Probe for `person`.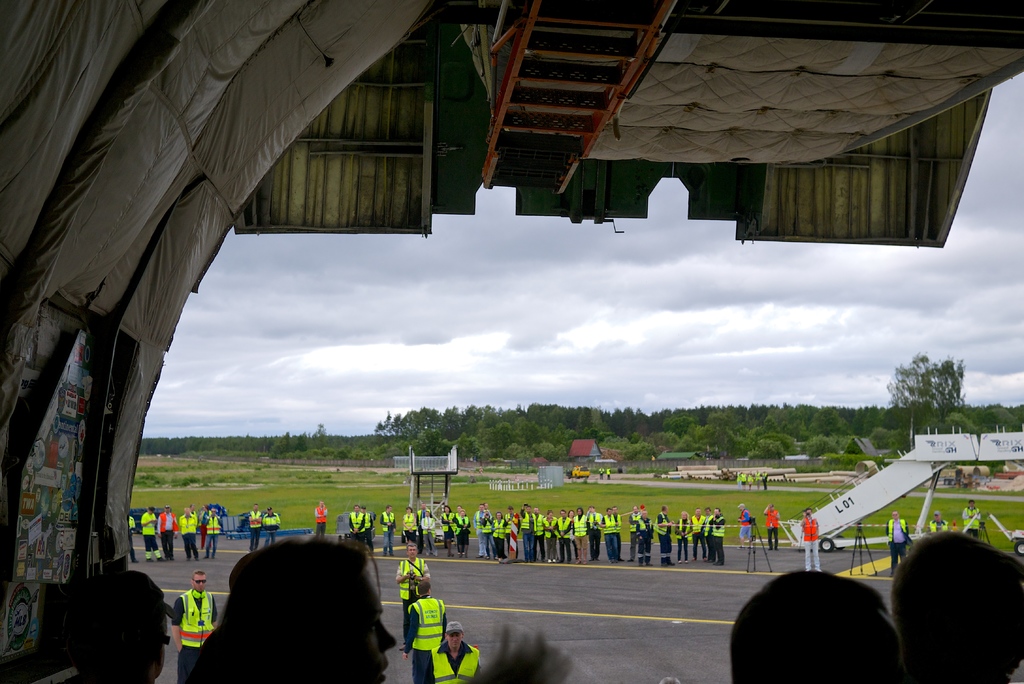
Probe result: (927, 509, 947, 529).
